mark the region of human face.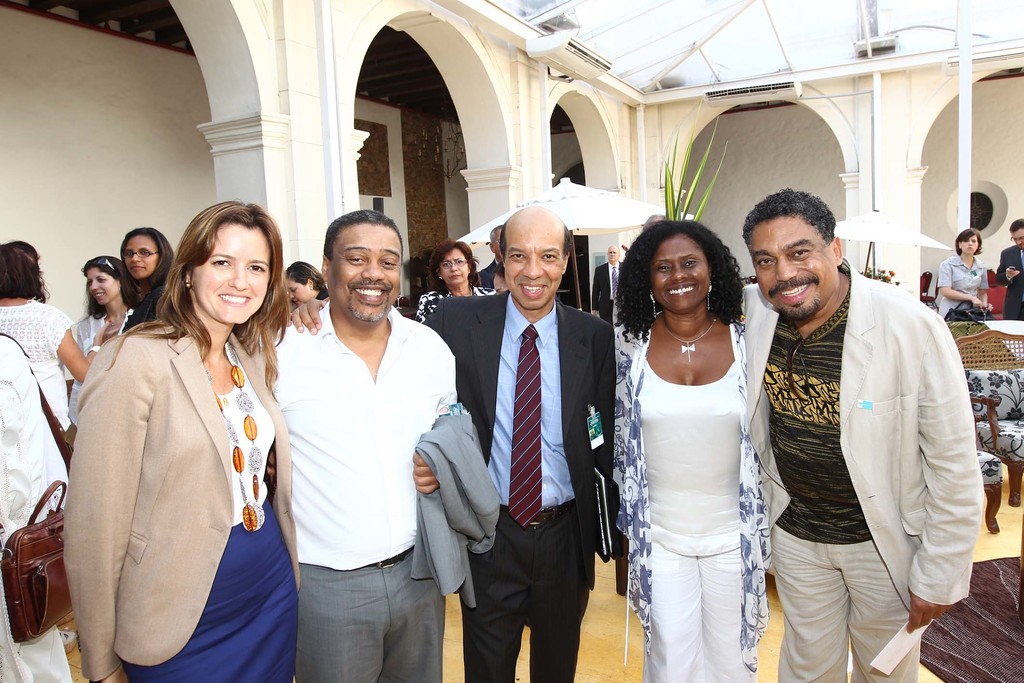
Region: bbox=[749, 217, 834, 318].
